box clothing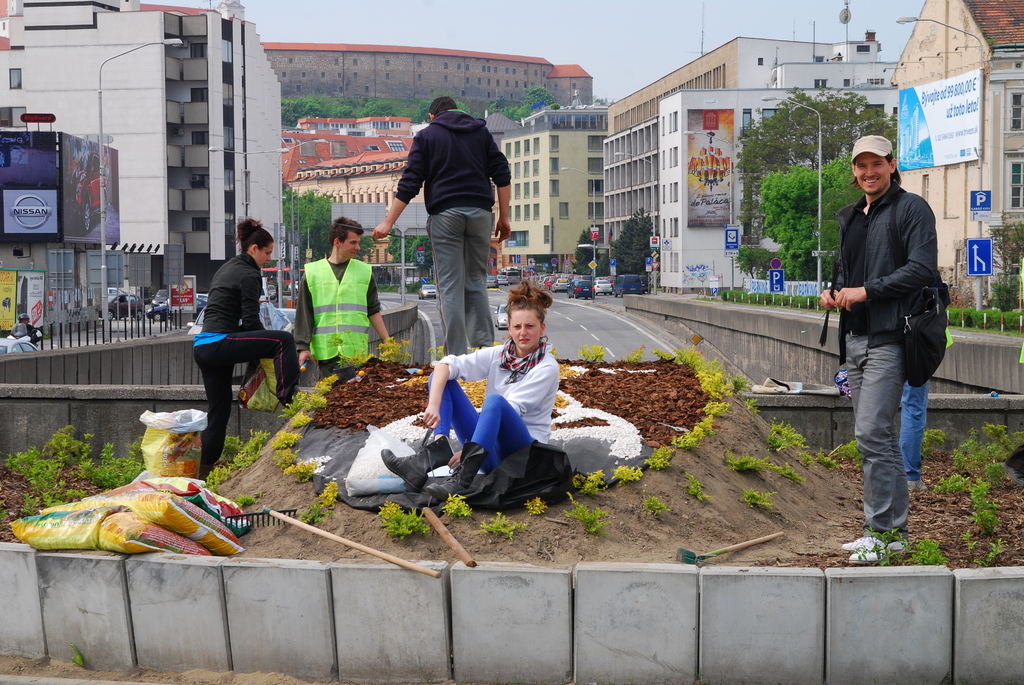
[192, 251, 306, 479]
